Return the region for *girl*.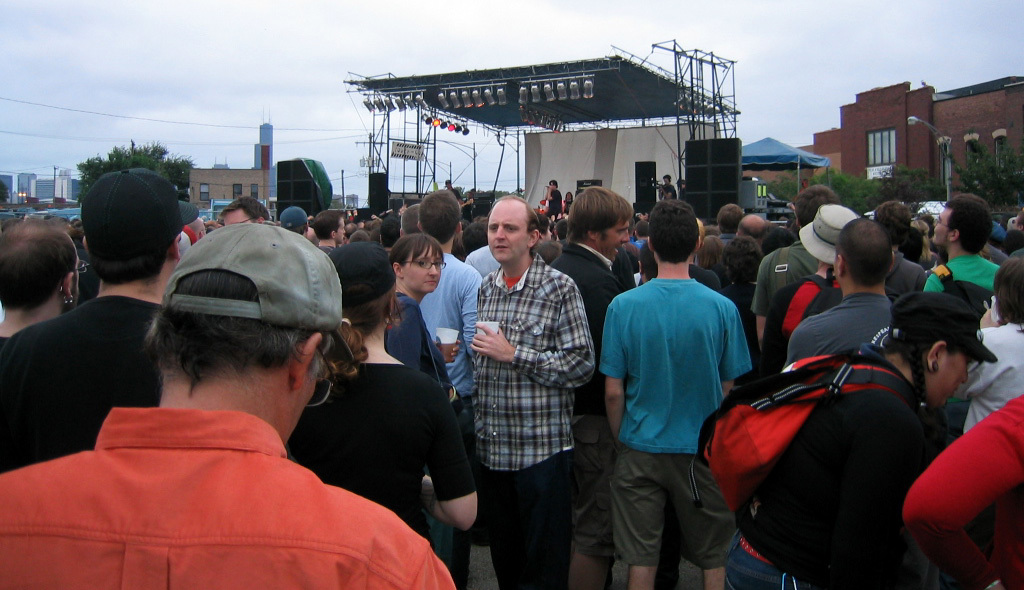
<bbox>370, 232, 479, 416</bbox>.
